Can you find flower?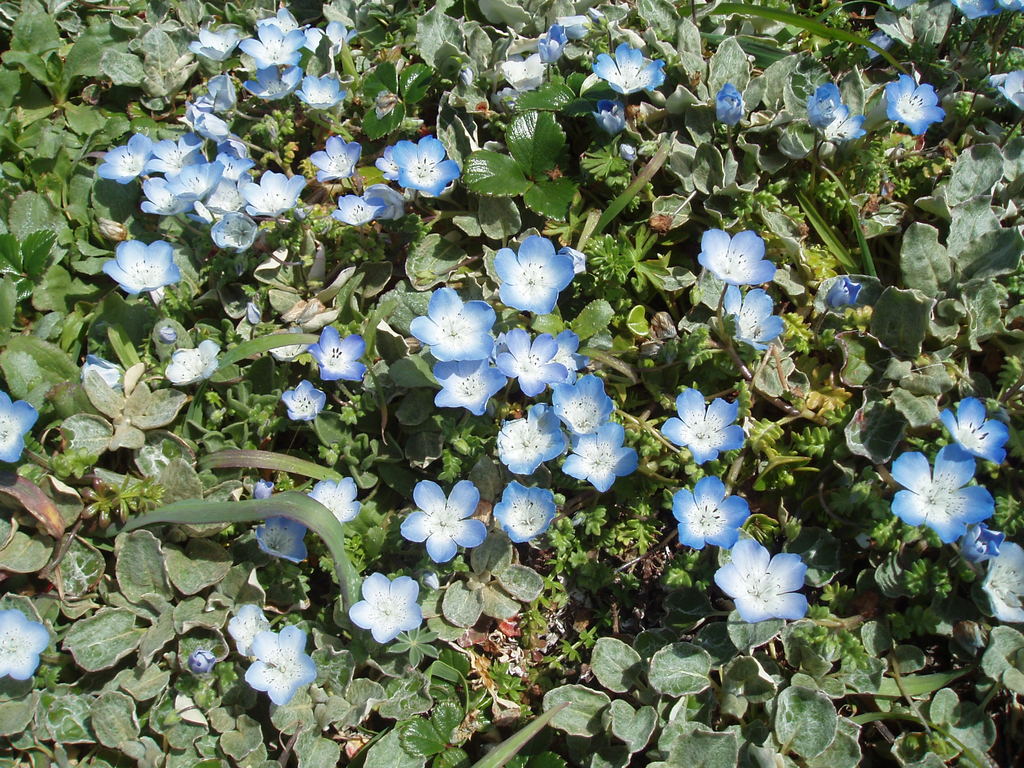
Yes, bounding box: 307/468/364/524.
